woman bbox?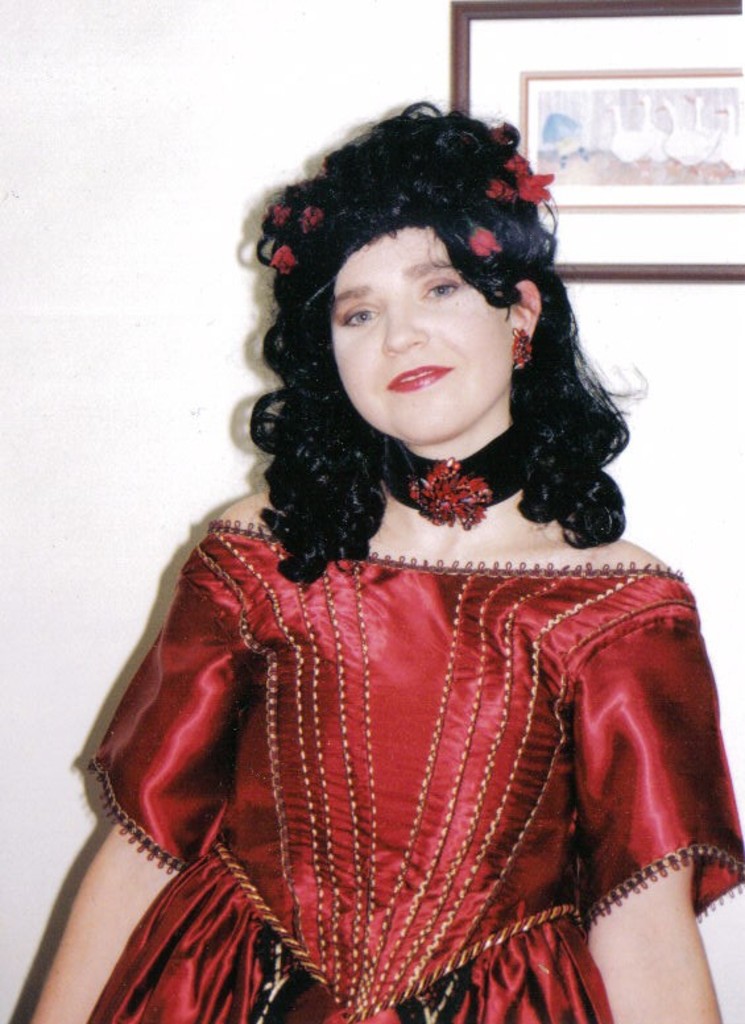
x1=65 y1=92 x2=727 y2=974
